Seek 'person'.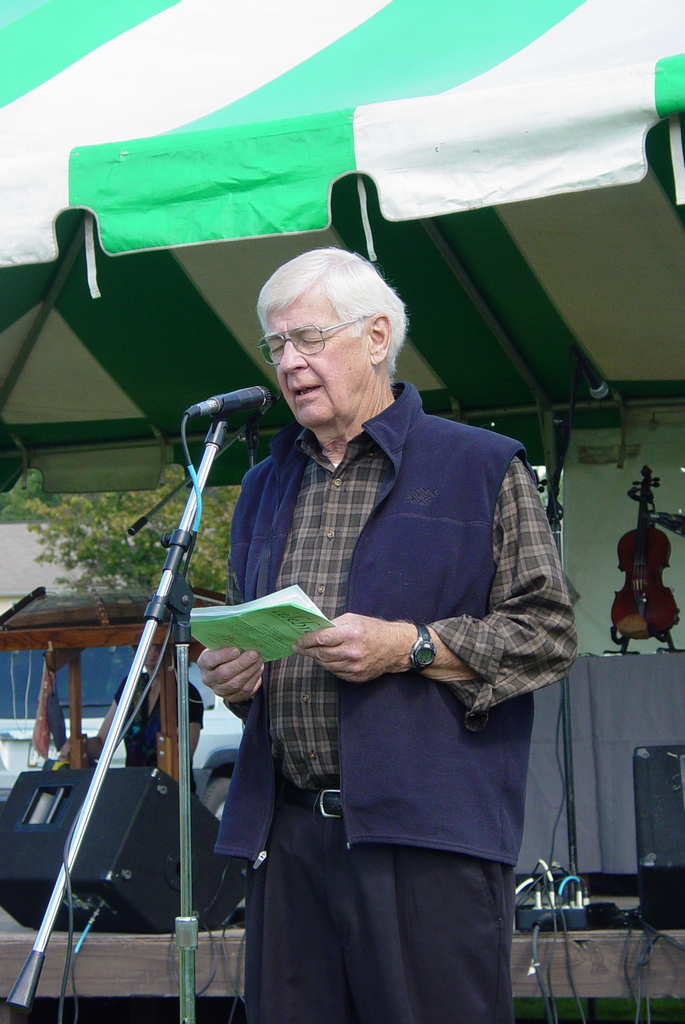
{"x1": 149, "y1": 209, "x2": 534, "y2": 998}.
